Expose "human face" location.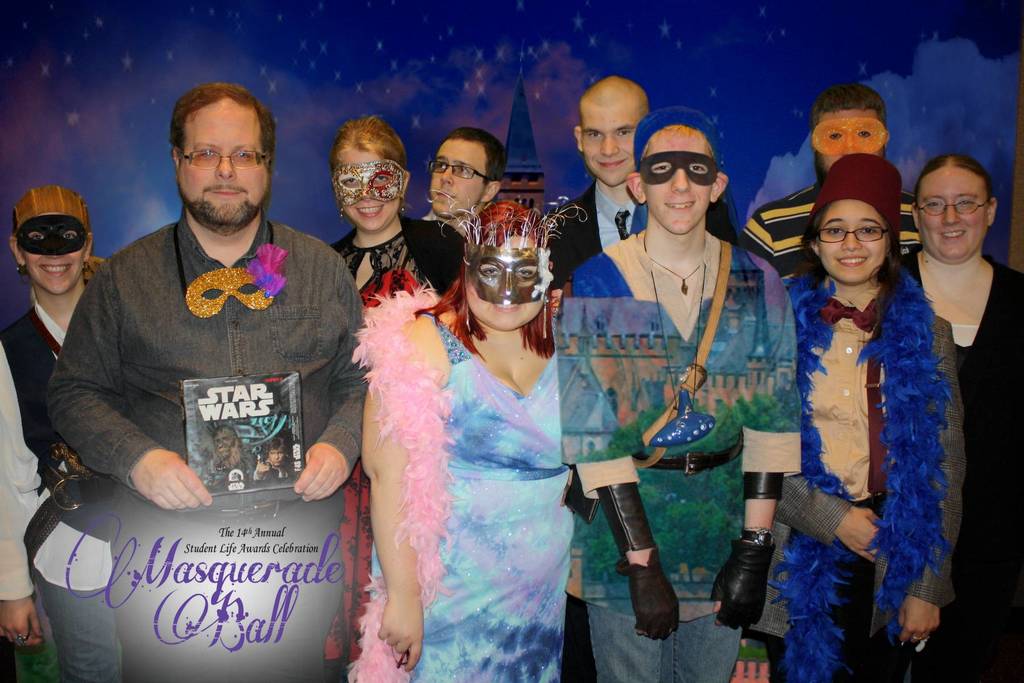
Exposed at bbox=(18, 213, 84, 292).
